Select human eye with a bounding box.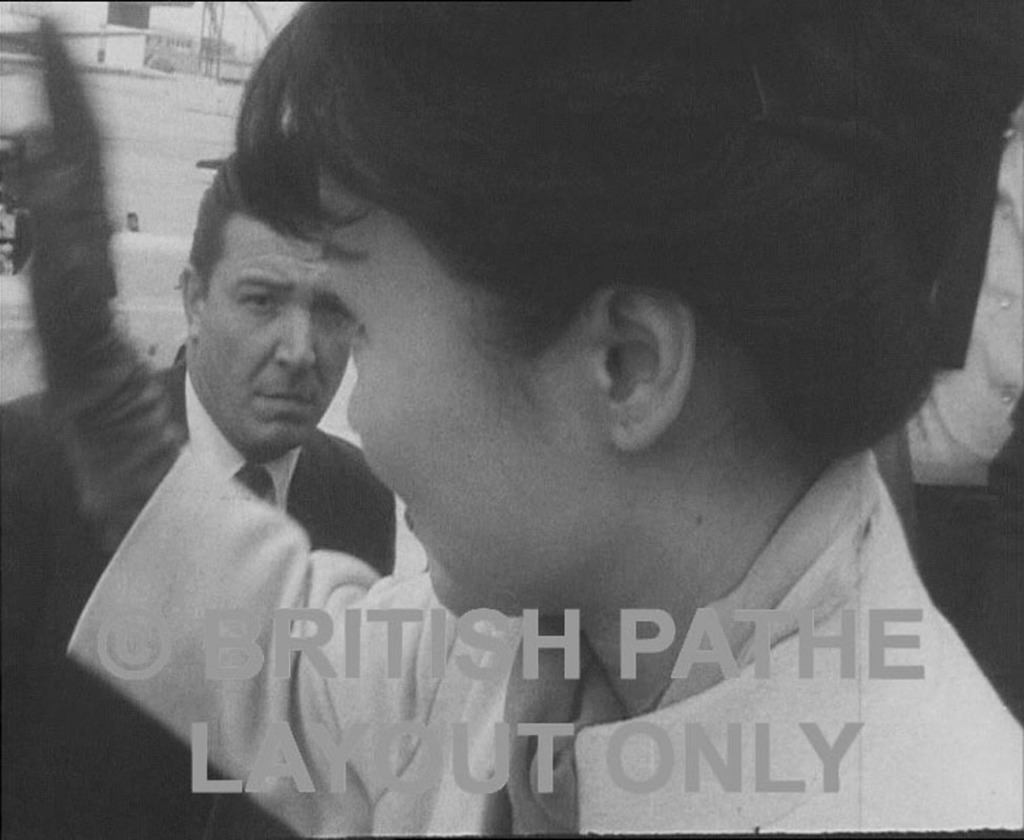
x1=315 y1=299 x2=348 y2=340.
